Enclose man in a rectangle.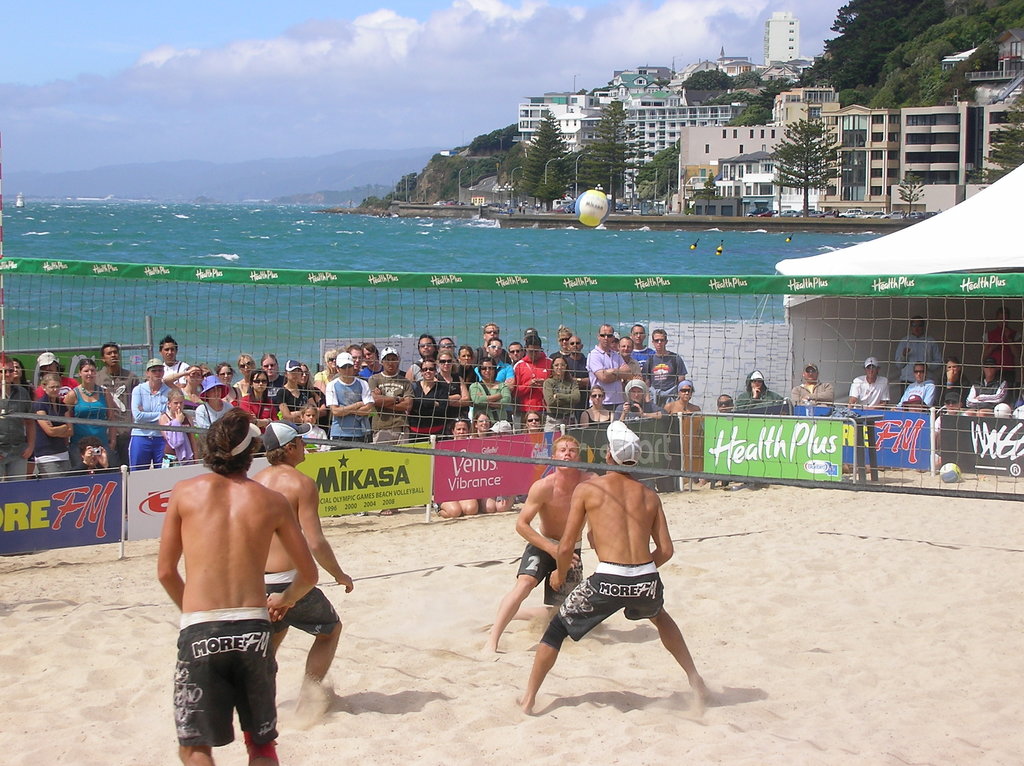
box(513, 337, 551, 420).
